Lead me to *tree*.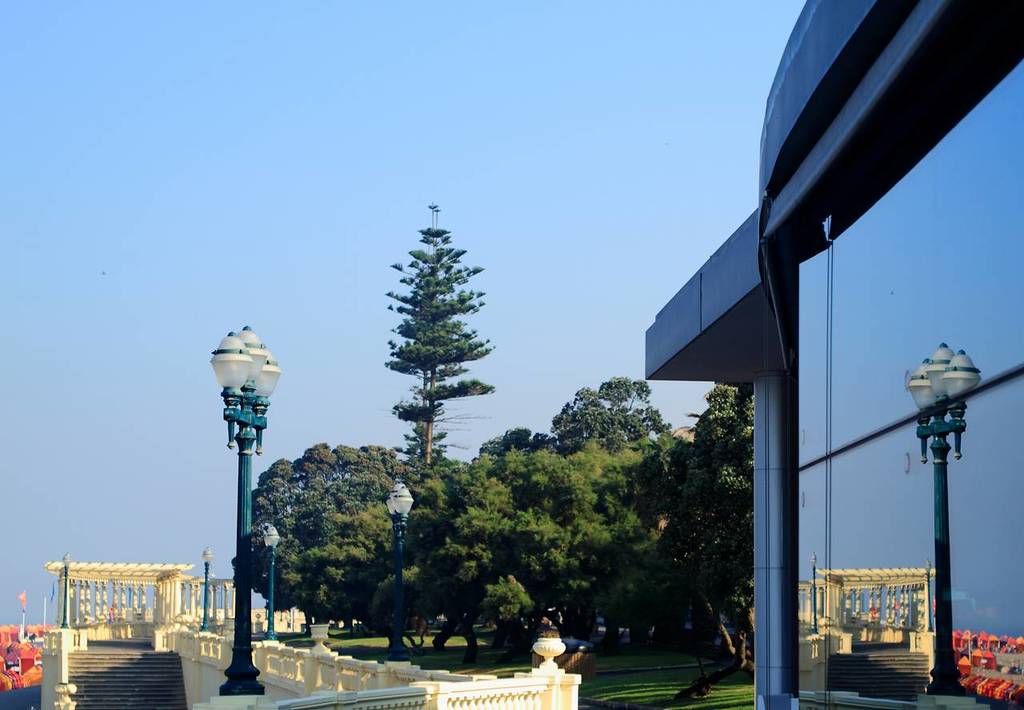
Lead to 250/375/754/684.
